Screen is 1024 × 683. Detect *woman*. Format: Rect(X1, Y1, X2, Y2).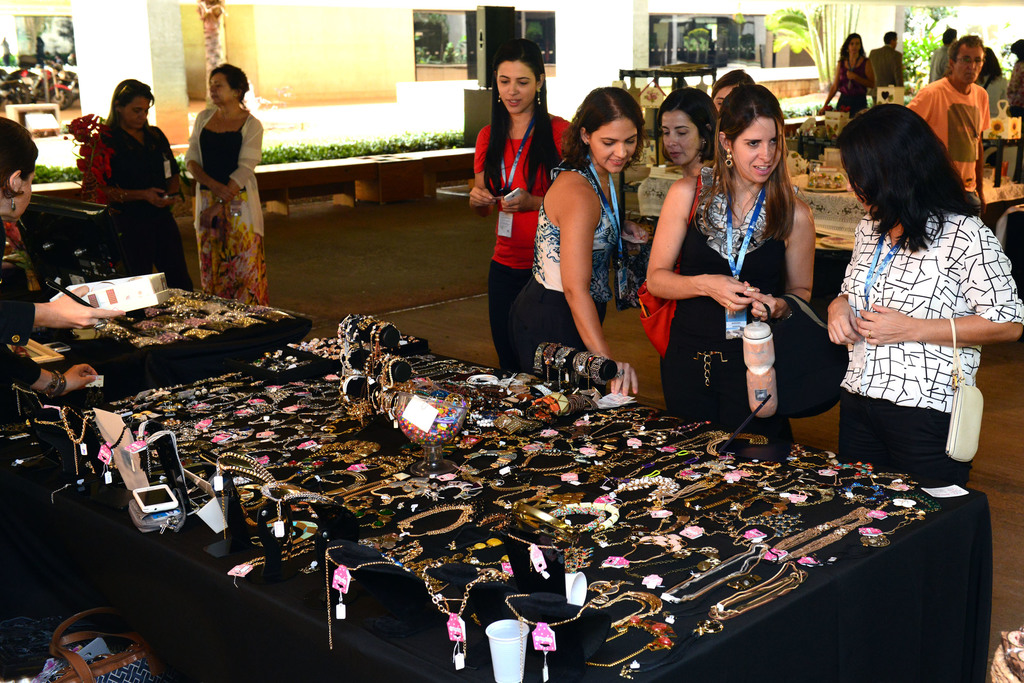
Rect(668, 86, 828, 465).
